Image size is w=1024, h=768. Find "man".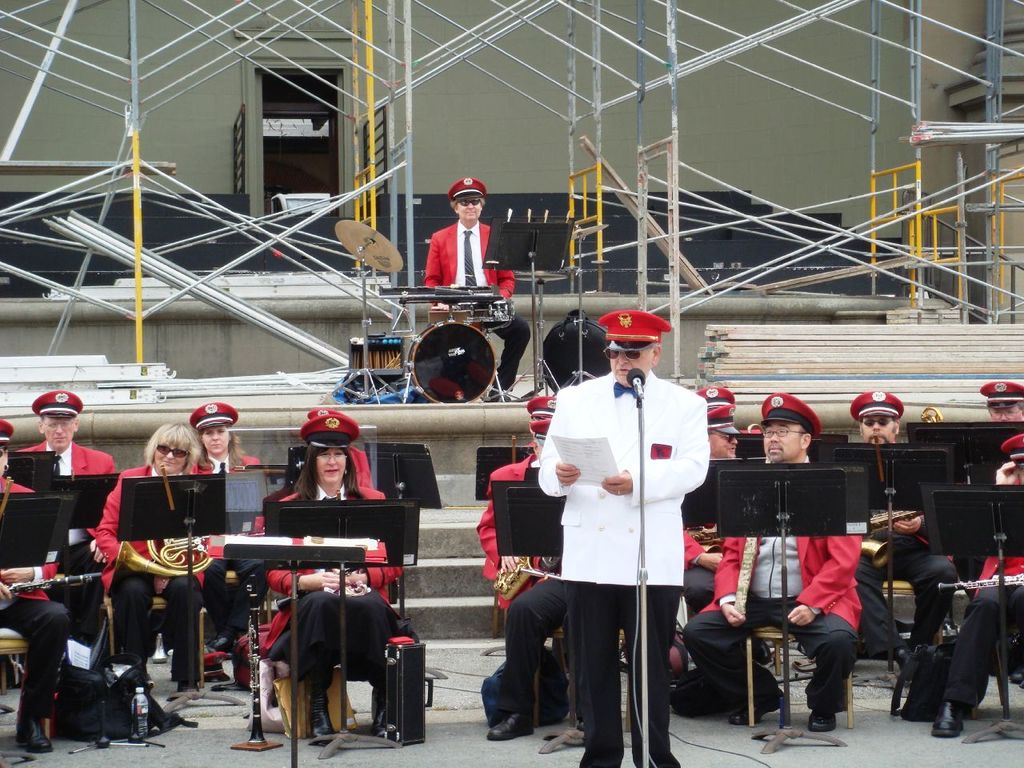
Rect(525, 310, 714, 759).
